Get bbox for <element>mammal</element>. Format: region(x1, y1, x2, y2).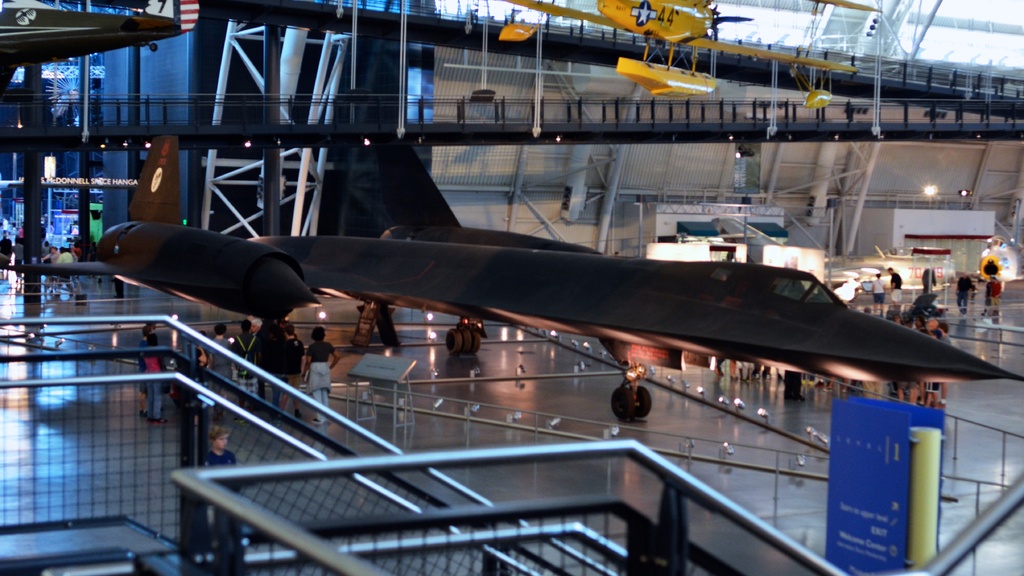
region(282, 325, 305, 409).
